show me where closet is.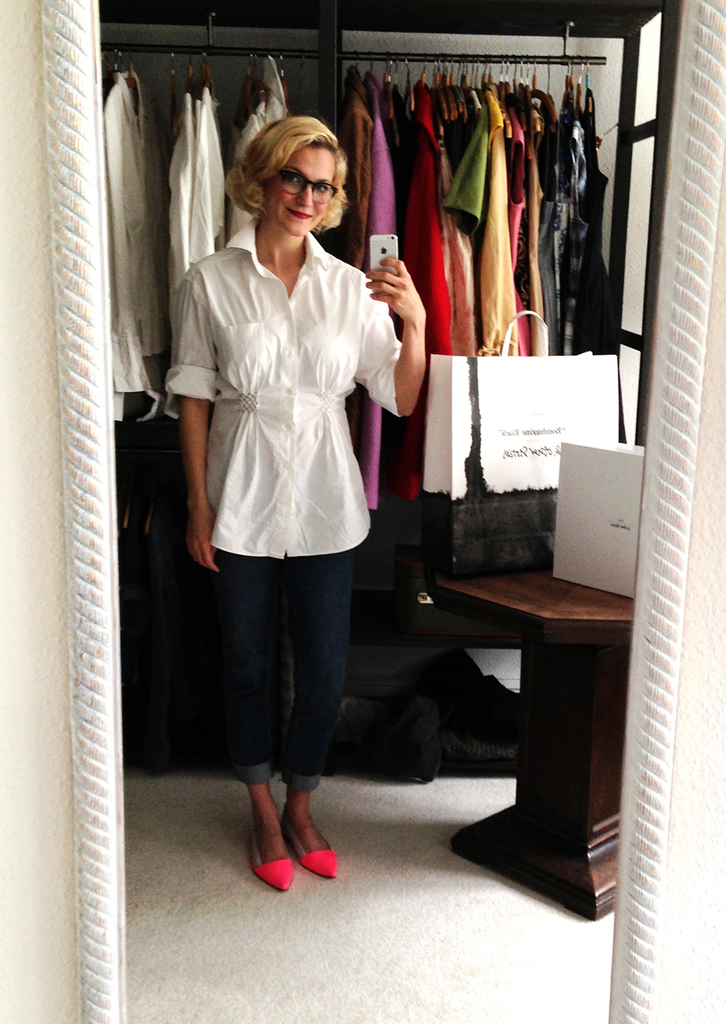
closet is at (94, 0, 629, 791).
